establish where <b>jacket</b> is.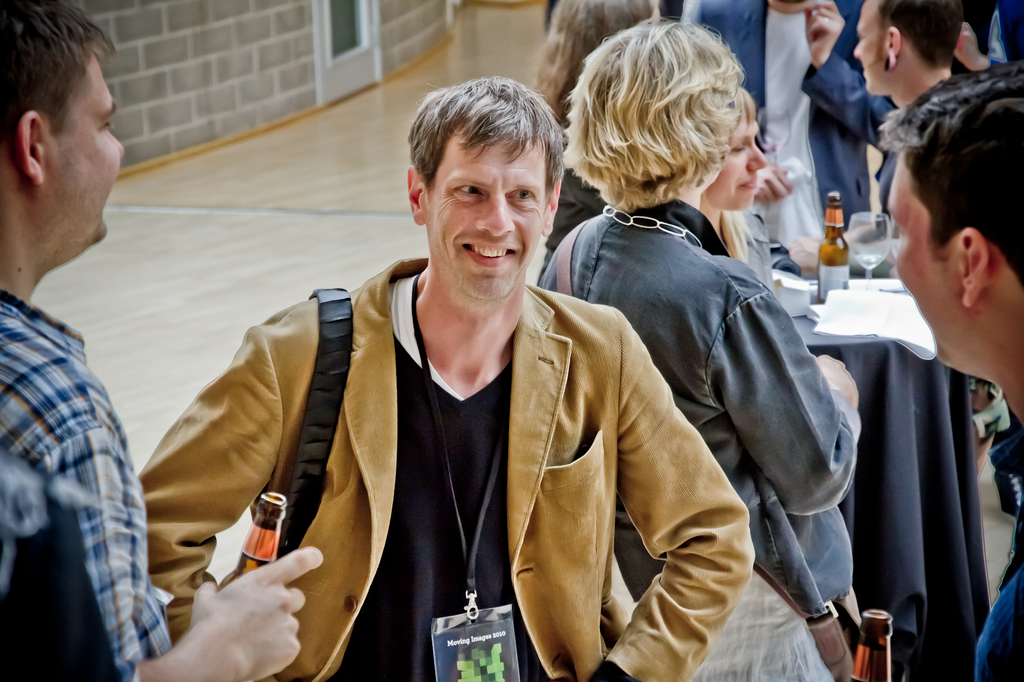
Established at (x1=136, y1=257, x2=758, y2=681).
